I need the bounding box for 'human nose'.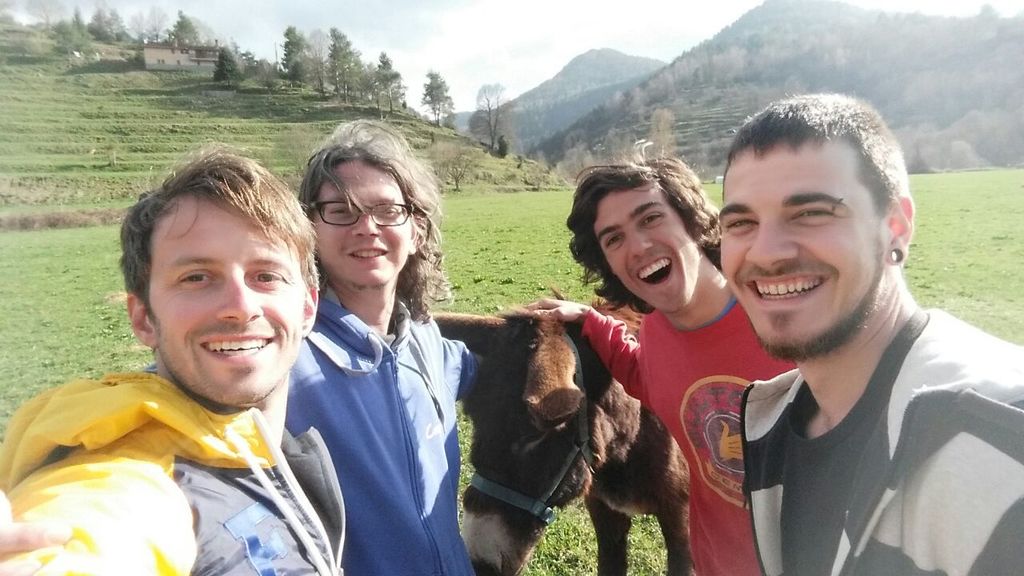
Here it is: pyautogui.locateOnScreen(212, 263, 263, 326).
